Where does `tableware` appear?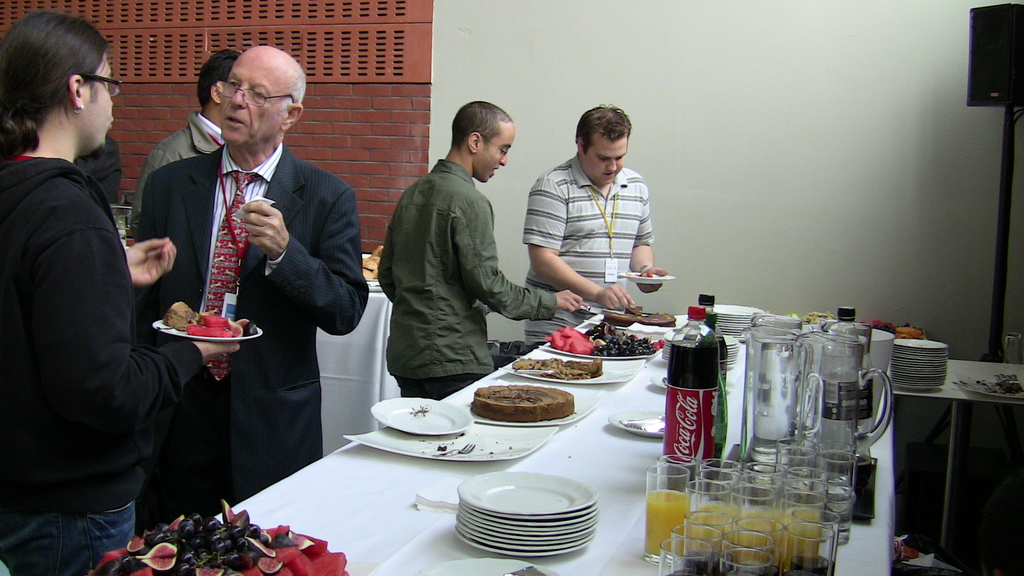
Appears at bbox(145, 310, 271, 343).
